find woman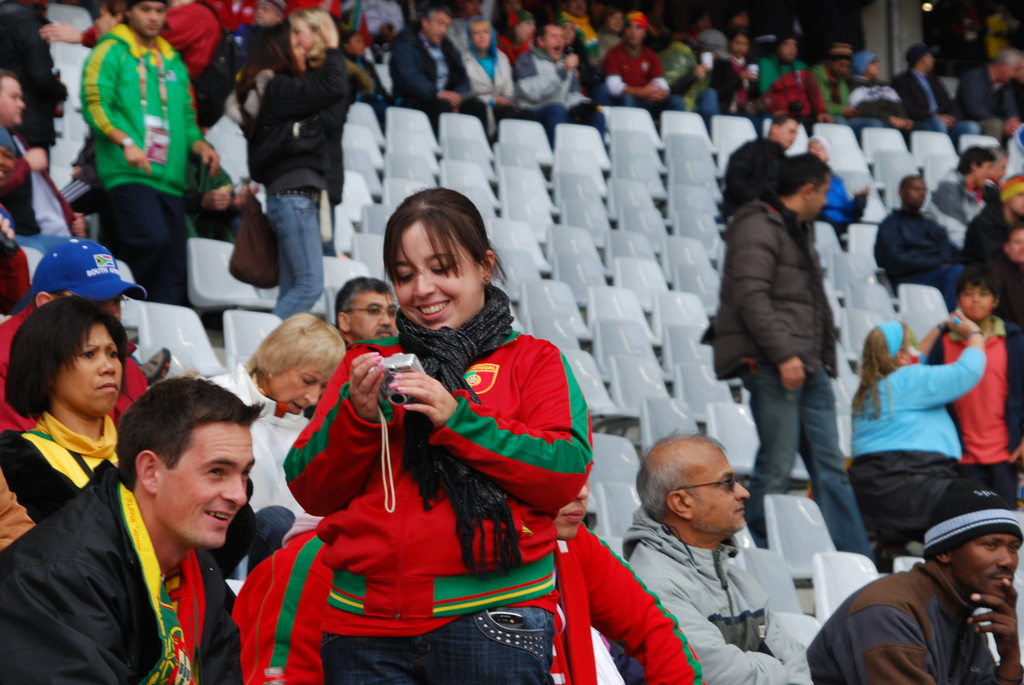
x1=0, y1=296, x2=120, y2=526
